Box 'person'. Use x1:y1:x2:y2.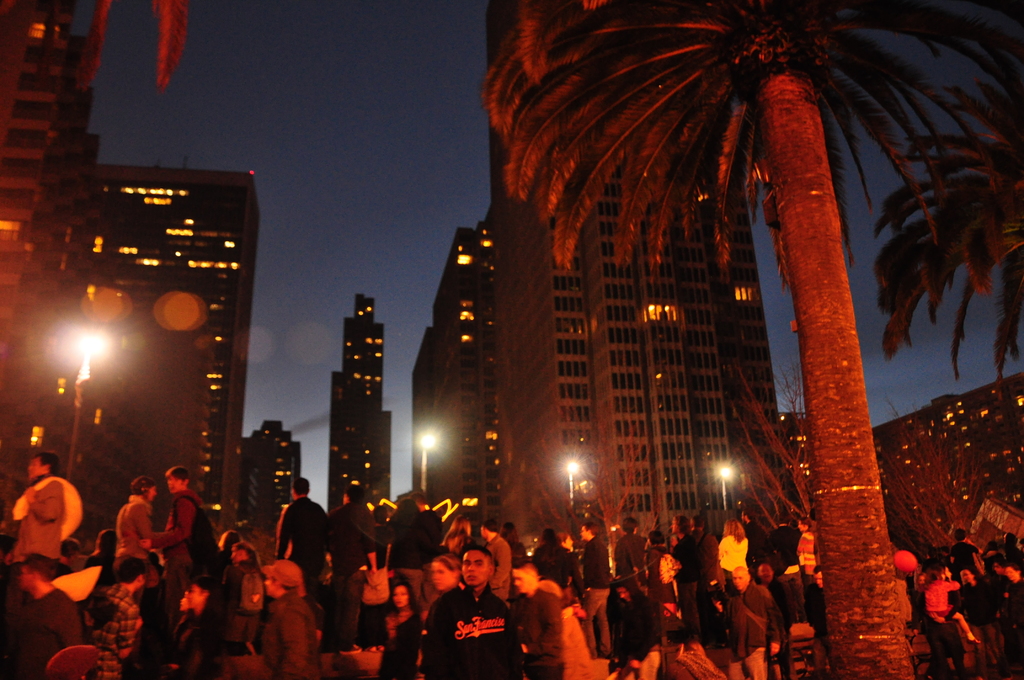
14:553:83:679.
